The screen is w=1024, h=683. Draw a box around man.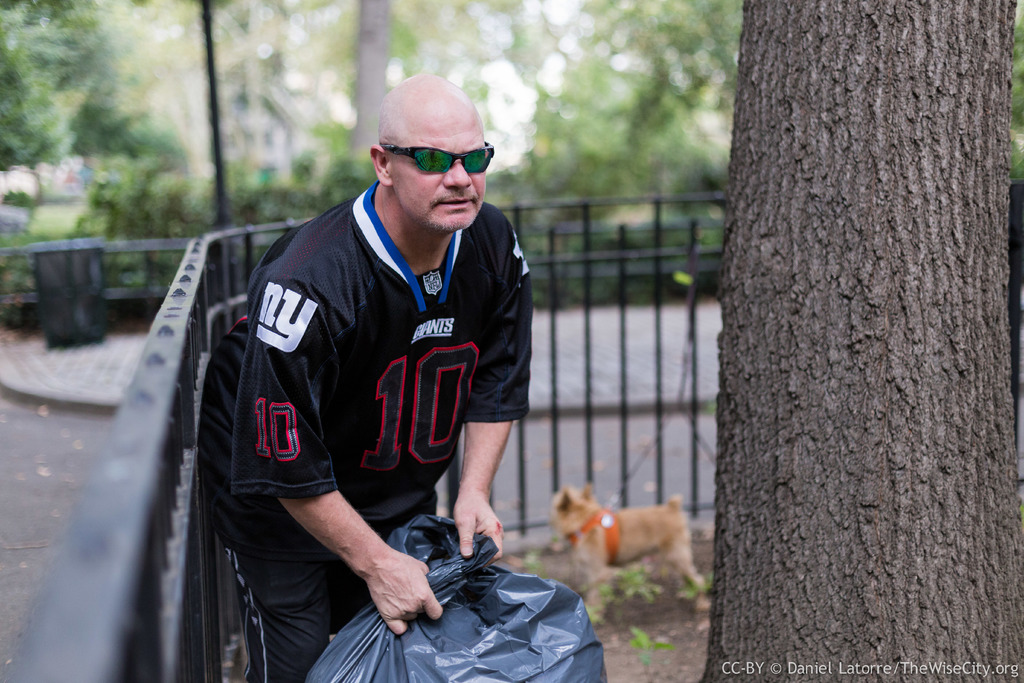
[200,69,536,682].
